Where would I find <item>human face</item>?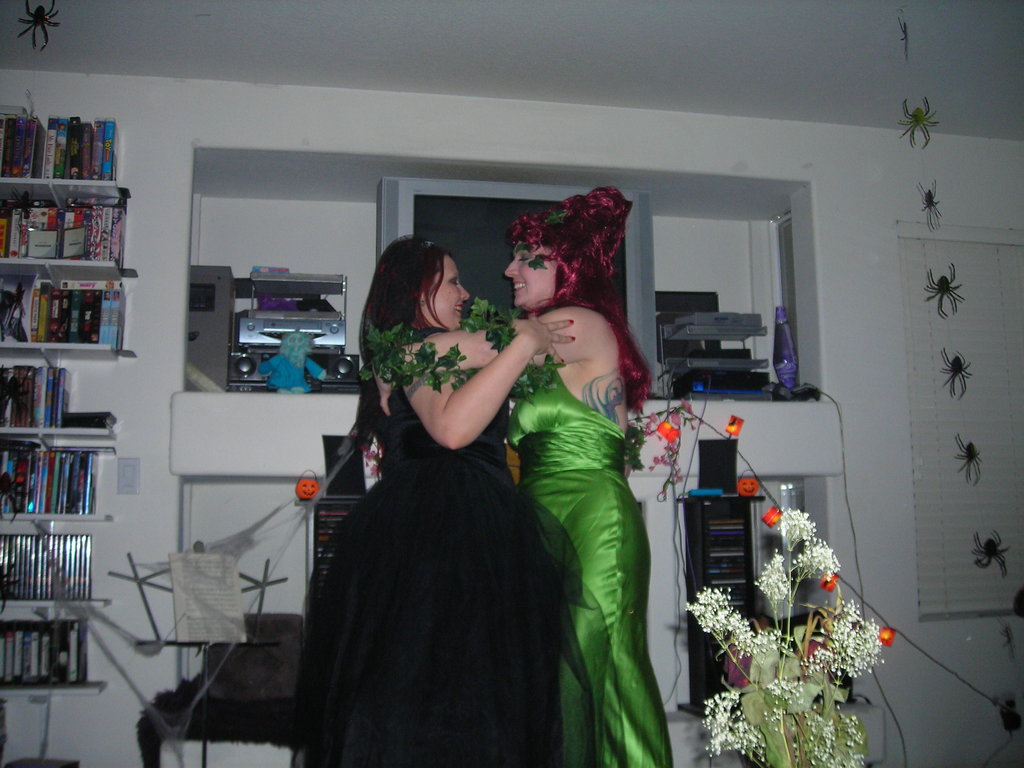
At 420 253 468 330.
